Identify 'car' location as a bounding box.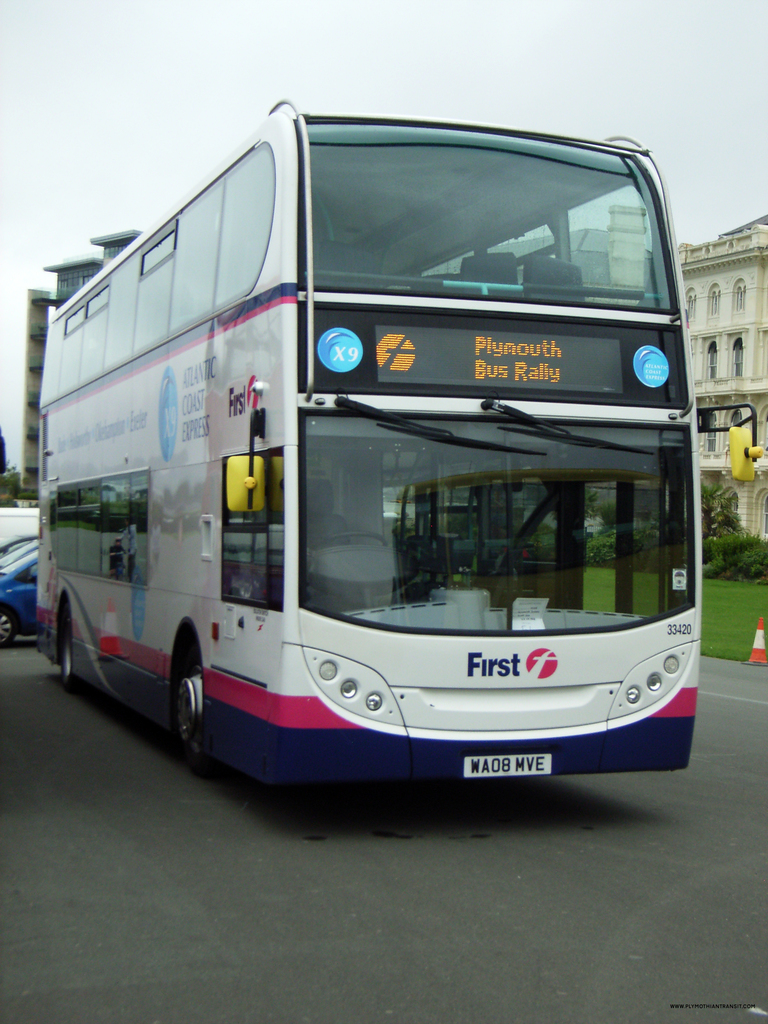
[1,540,36,650].
